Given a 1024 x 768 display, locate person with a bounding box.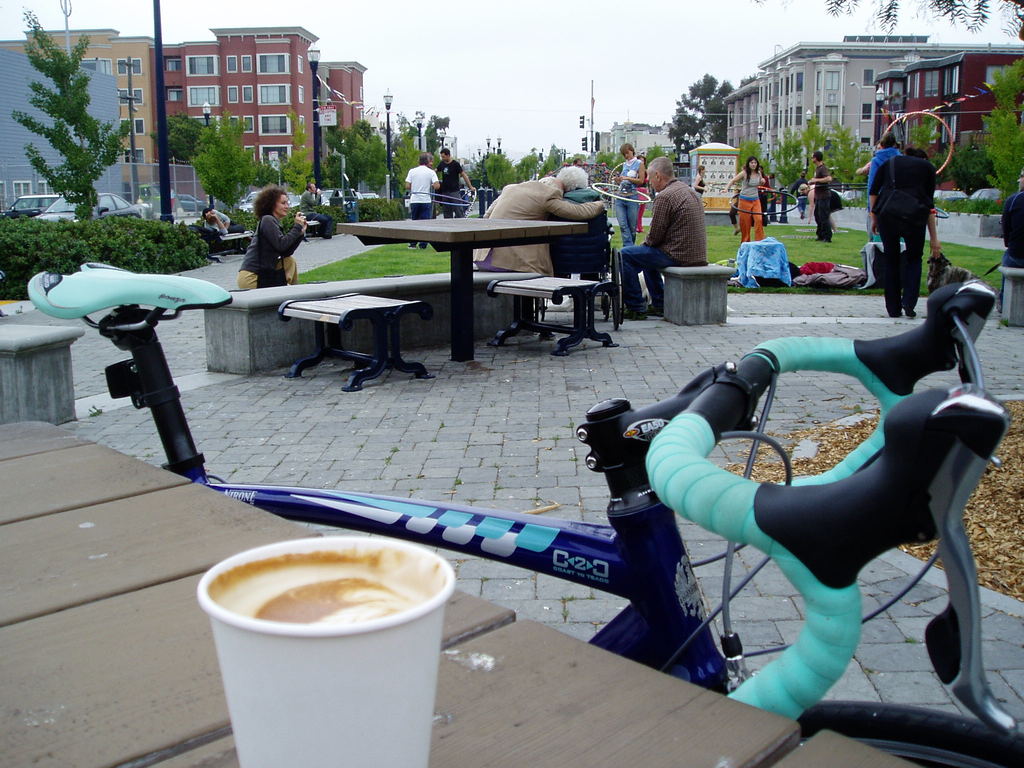
Located: {"left": 760, "top": 160, "right": 773, "bottom": 225}.
